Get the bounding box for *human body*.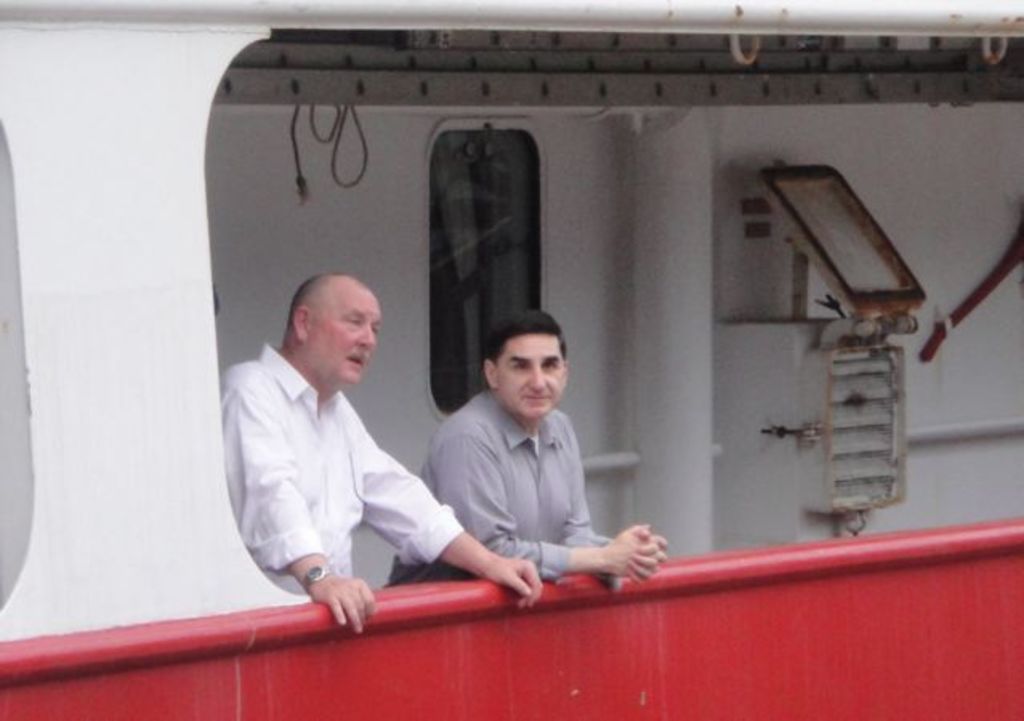
detection(224, 253, 473, 634).
